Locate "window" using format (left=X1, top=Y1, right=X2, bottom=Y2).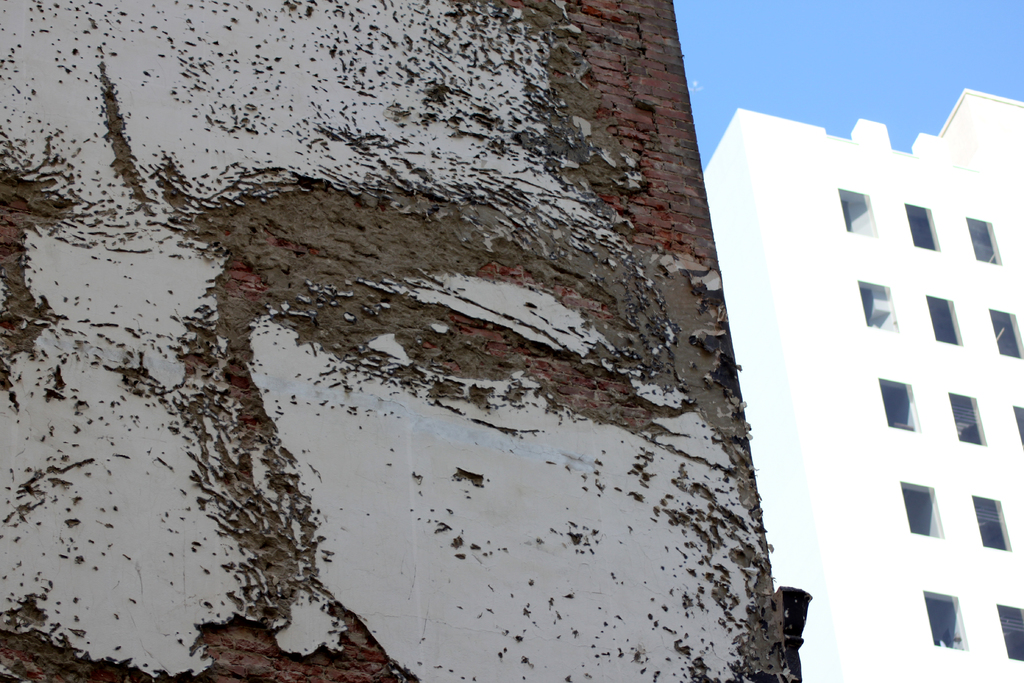
(left=902, top=482, right=945, bottom=540).
